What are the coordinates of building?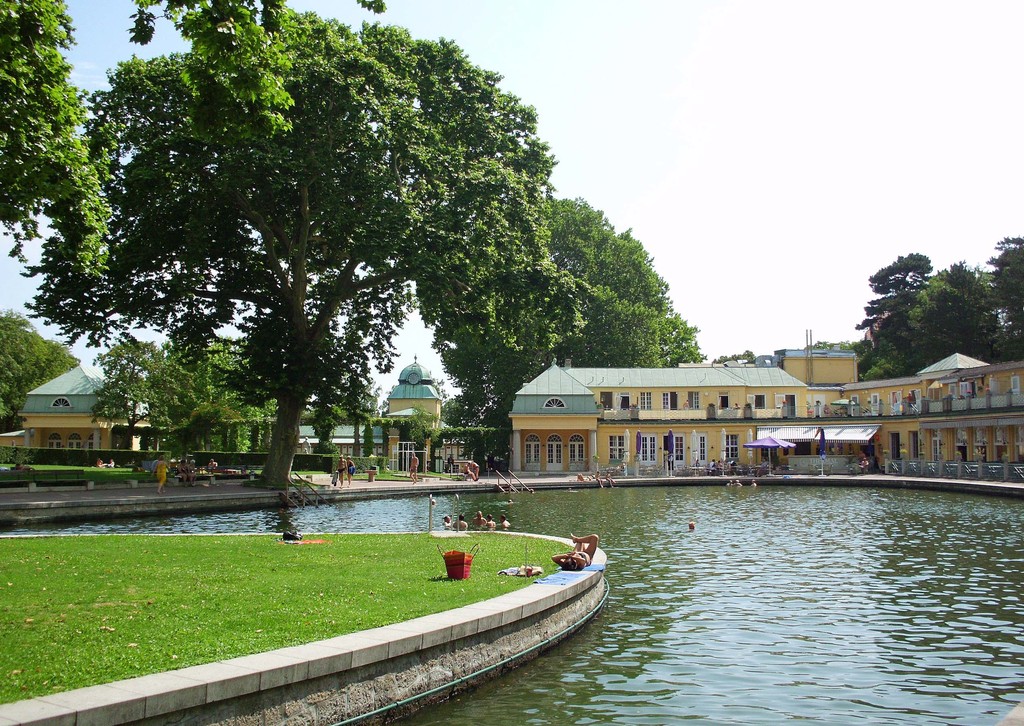
pyautogui.locateOnScreen(769, 346, 854, 389).
